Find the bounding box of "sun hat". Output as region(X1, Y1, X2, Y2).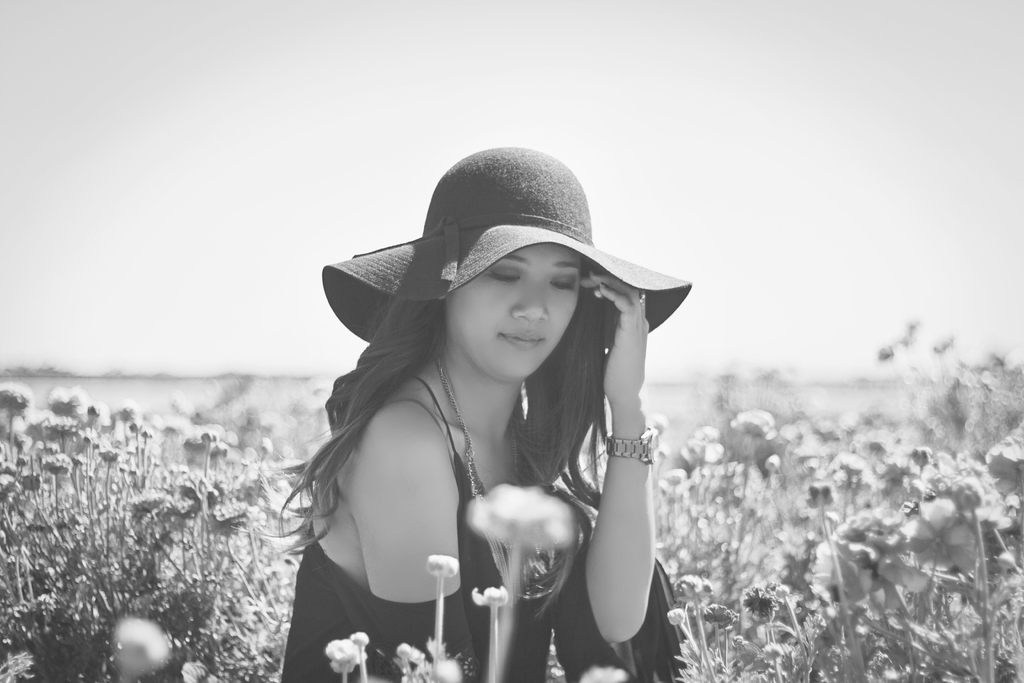
region(317, 142, 690, 374).
